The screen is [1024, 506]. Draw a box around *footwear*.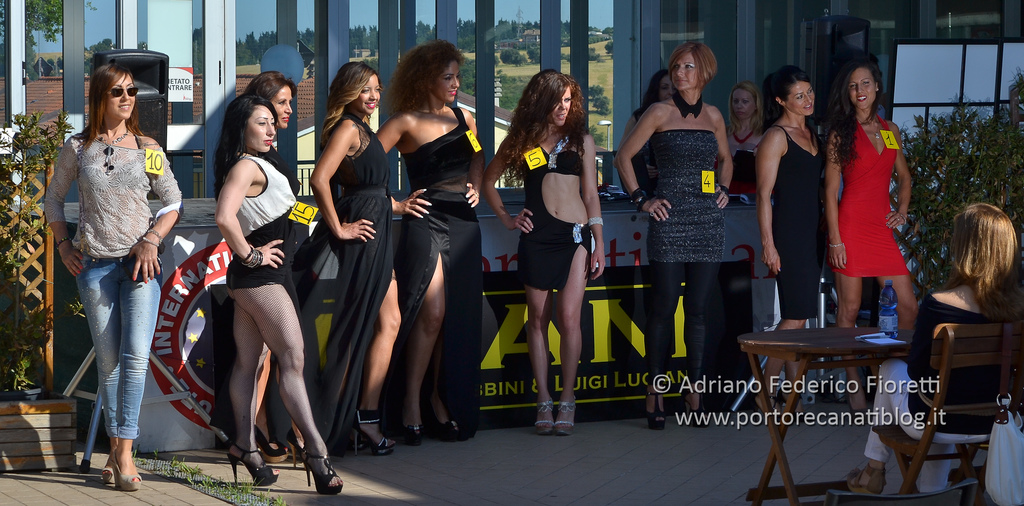
[398, 422, 423, 445].
